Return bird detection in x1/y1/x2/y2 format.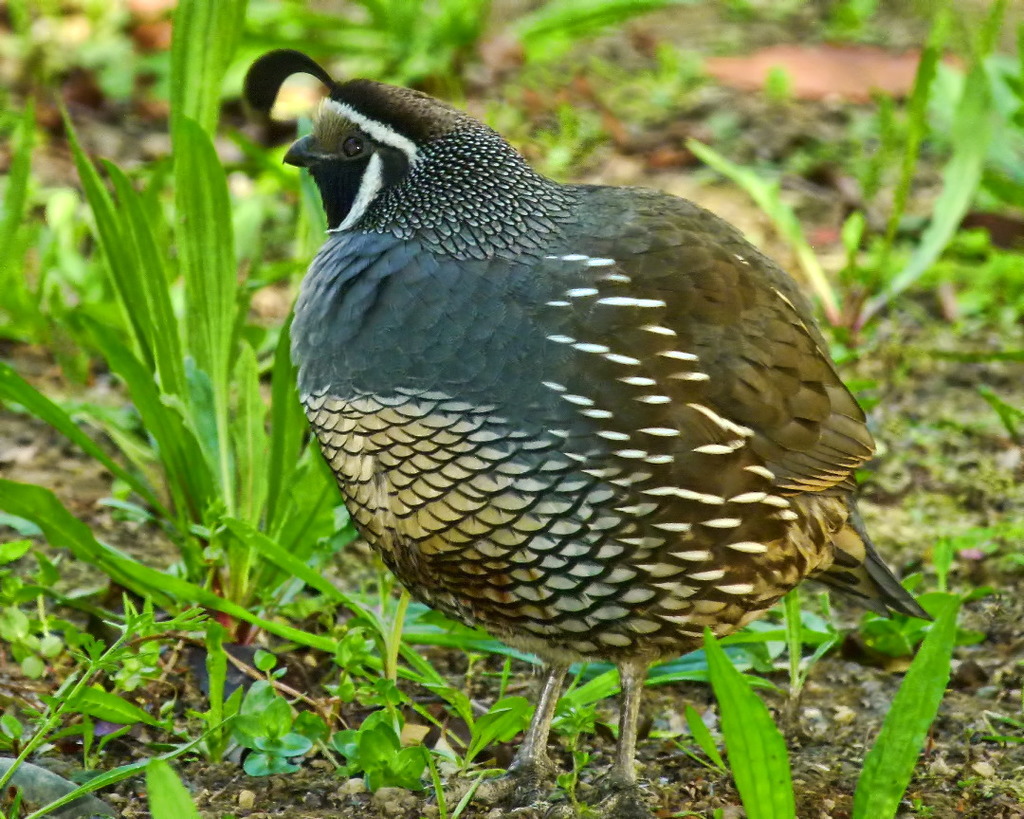
253/62/909/811.
